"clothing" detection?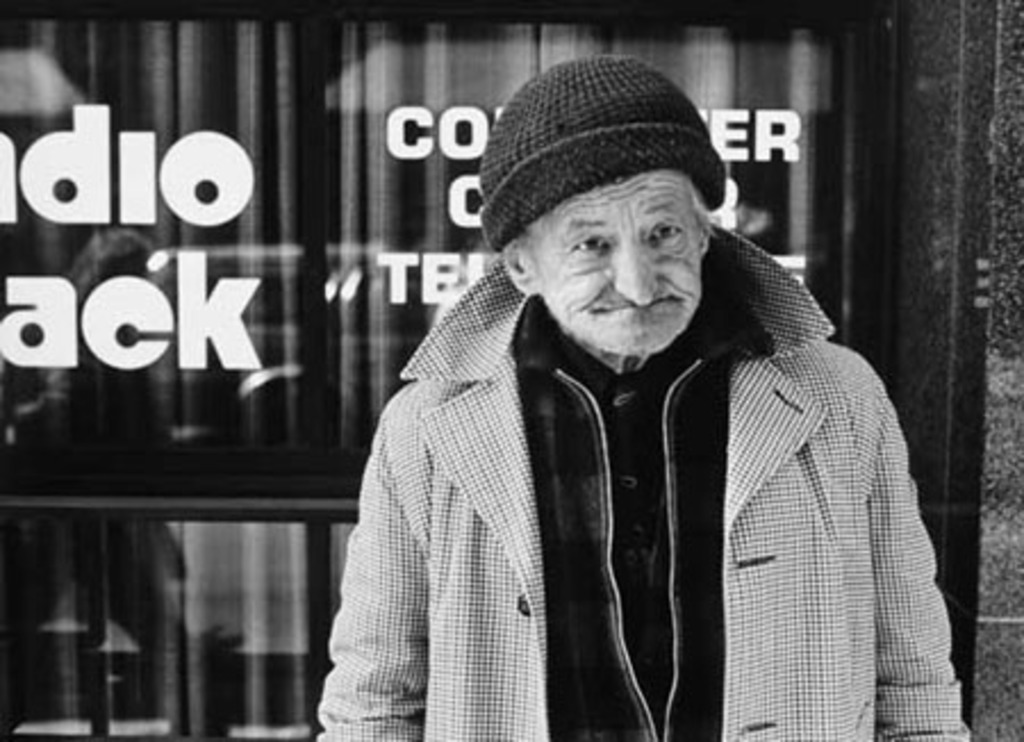
box=[316, 219, 972, 740]
